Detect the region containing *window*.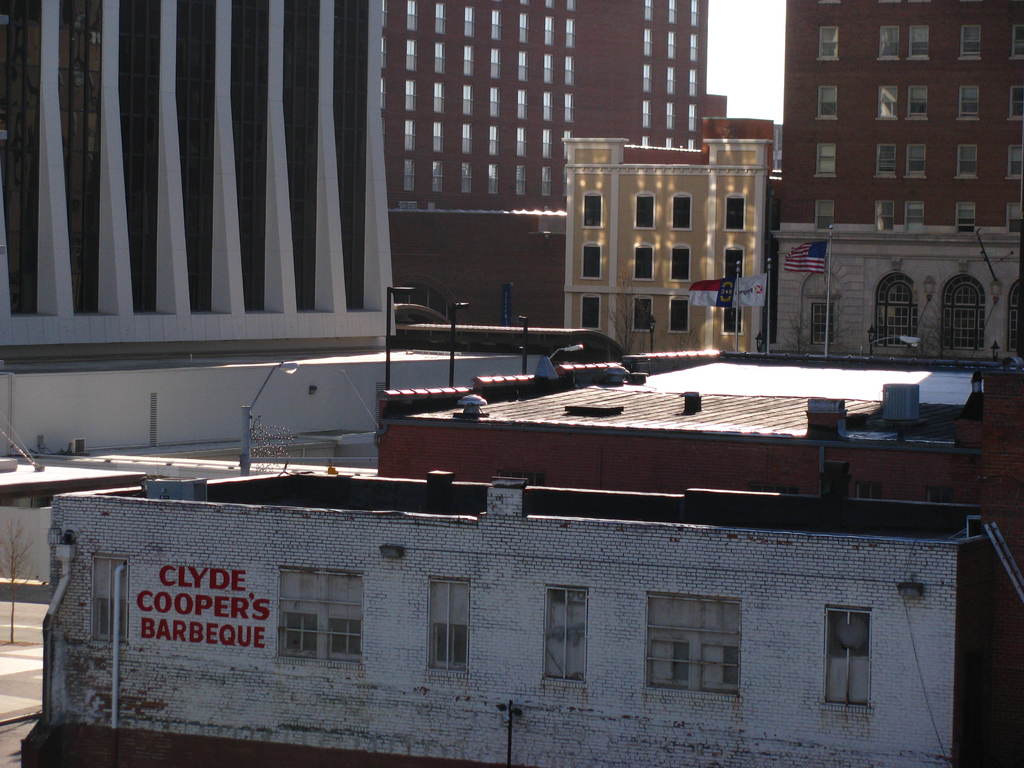
bbox=[874, 273, 918, 305].
